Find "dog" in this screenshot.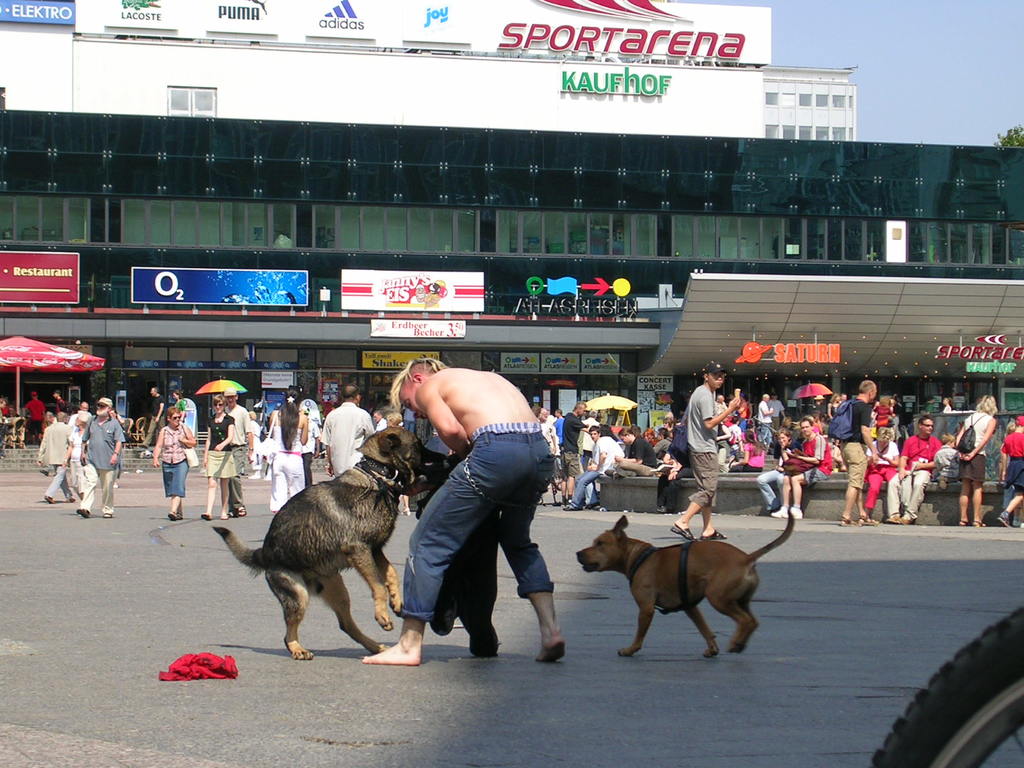
The bounding box for "dog" is detection(404, 442, 501, 659).
